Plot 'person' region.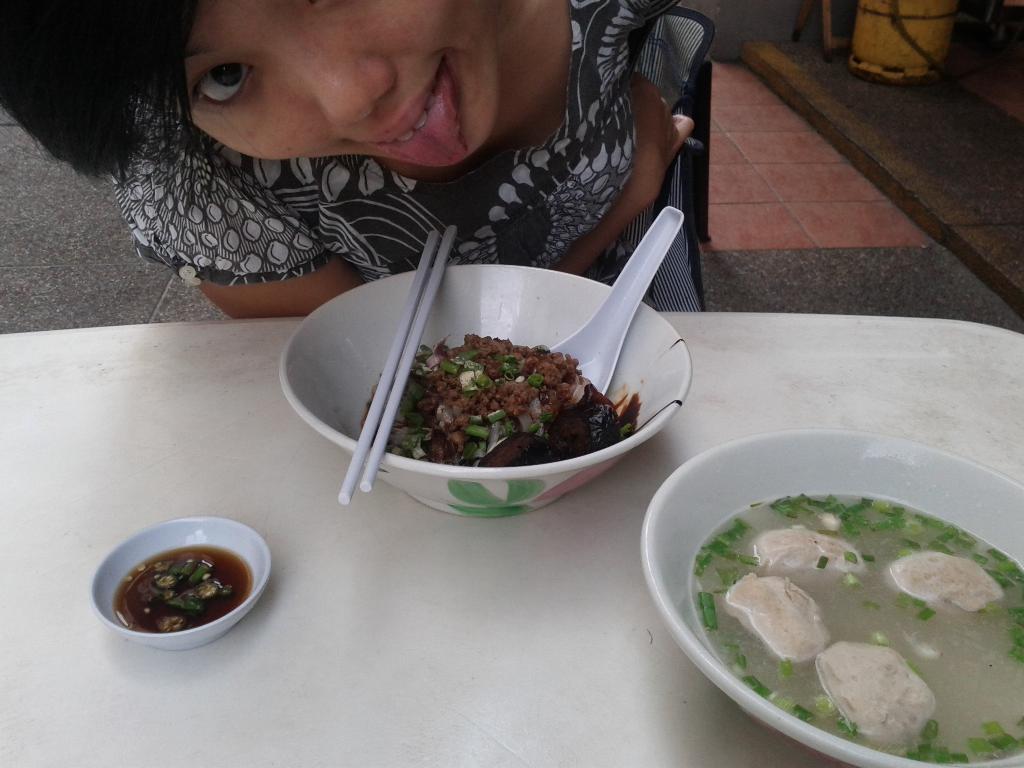
Plotted at (57,0,687,294).
